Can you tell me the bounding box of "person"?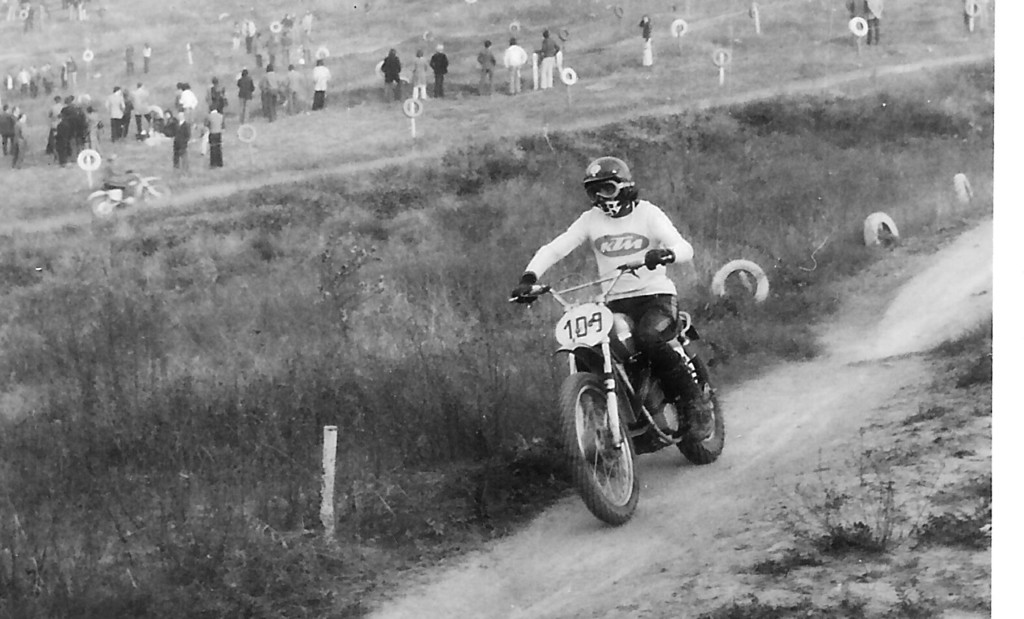
(left=504, top=36, right=525, bottom=91).
